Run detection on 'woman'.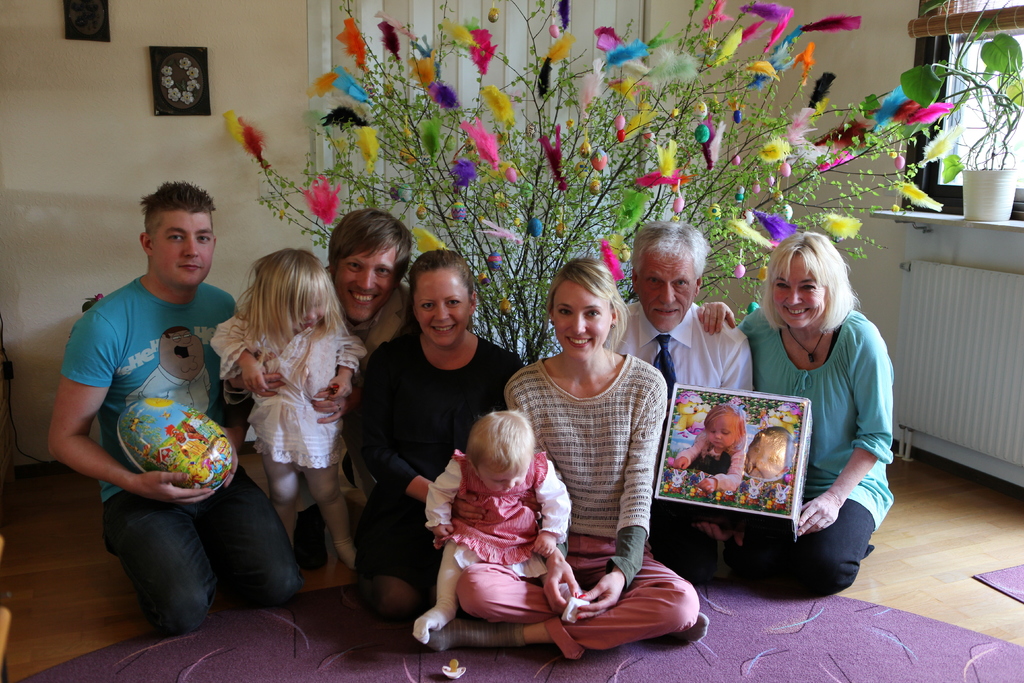
Result: 429,259,708,664.
